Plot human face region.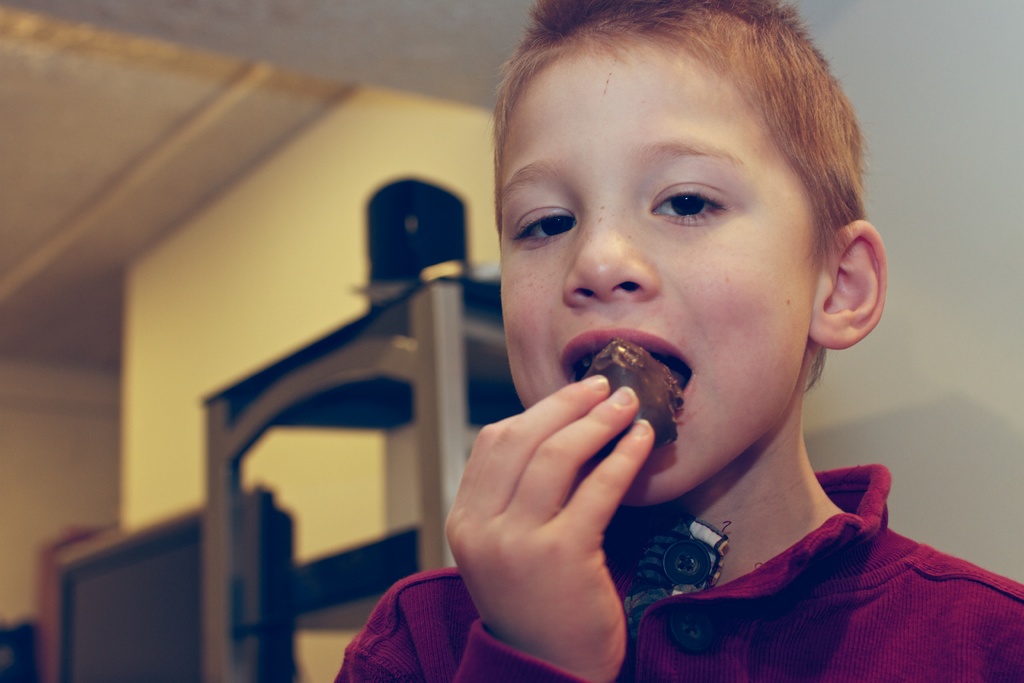
Plotted at crop(496, 51, 802, 507).
